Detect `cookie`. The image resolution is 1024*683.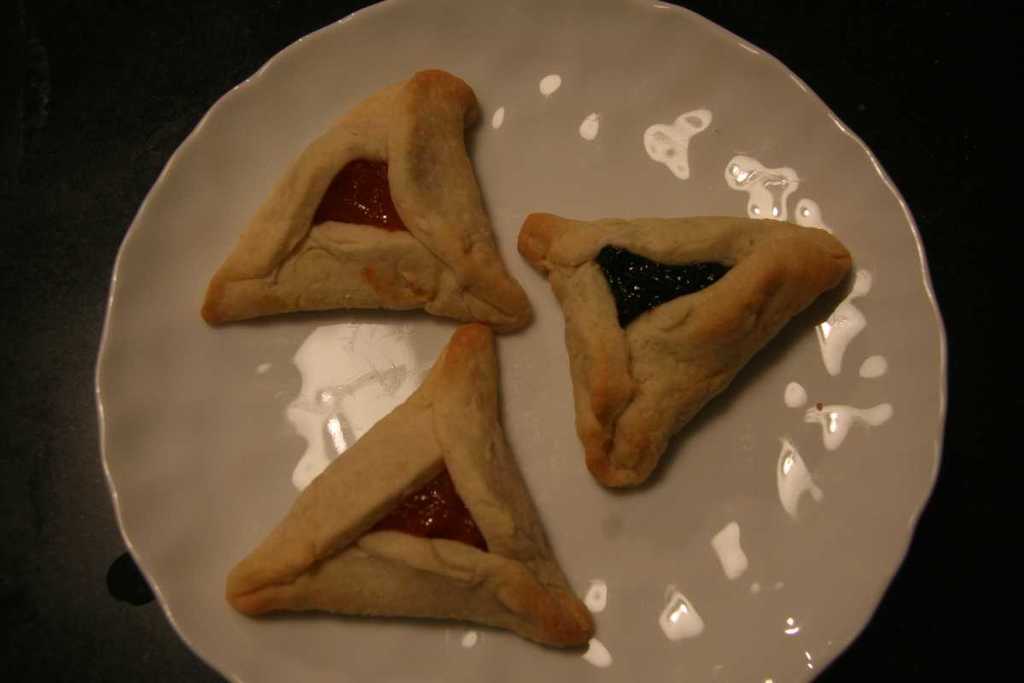
locate(199, 65, 539, 337).
